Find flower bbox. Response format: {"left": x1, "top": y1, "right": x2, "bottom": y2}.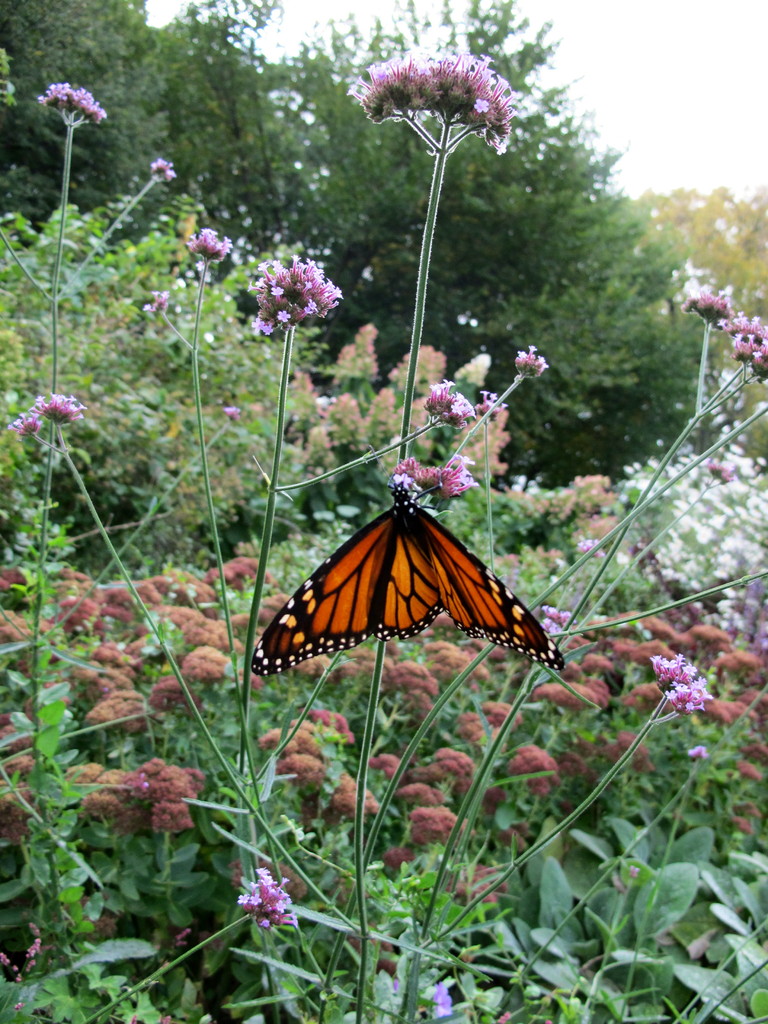
{"left": 347, "top": 48, "right": 518, "bottom": 125}.
